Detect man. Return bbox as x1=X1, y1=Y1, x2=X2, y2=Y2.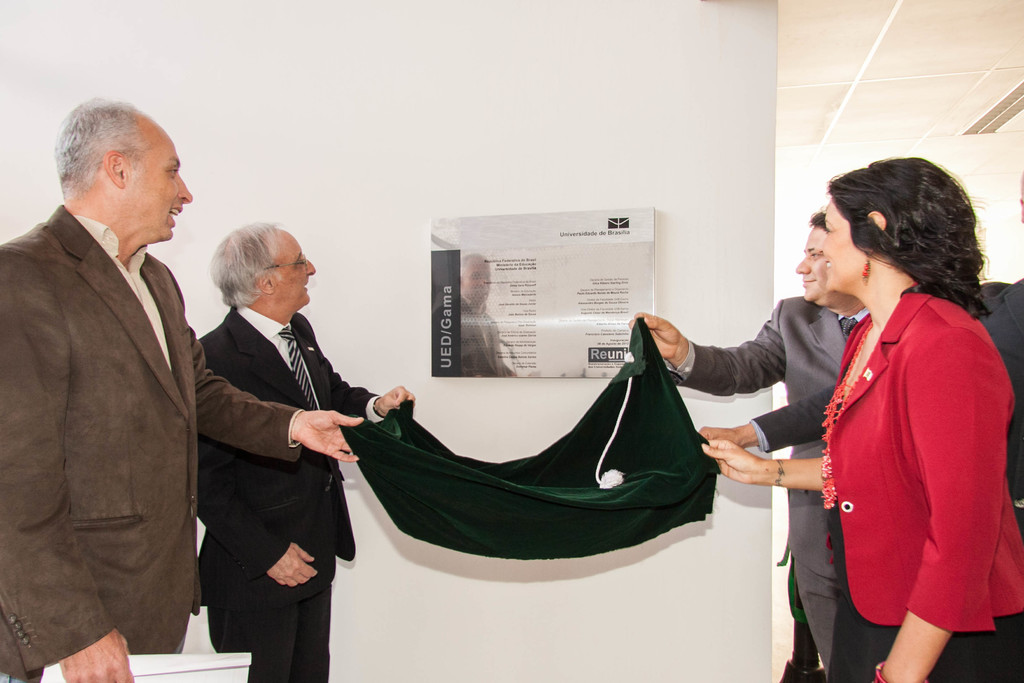
x1=627, y1=210, x2=873, y2=682.
